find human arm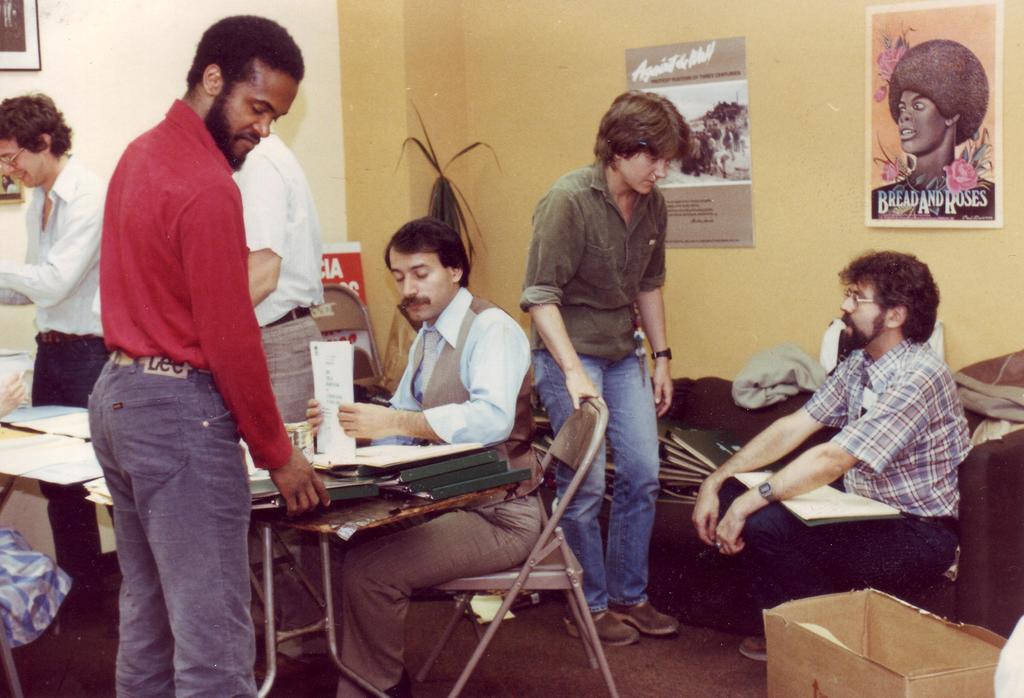
l=0, t=223, r=32, b=310
